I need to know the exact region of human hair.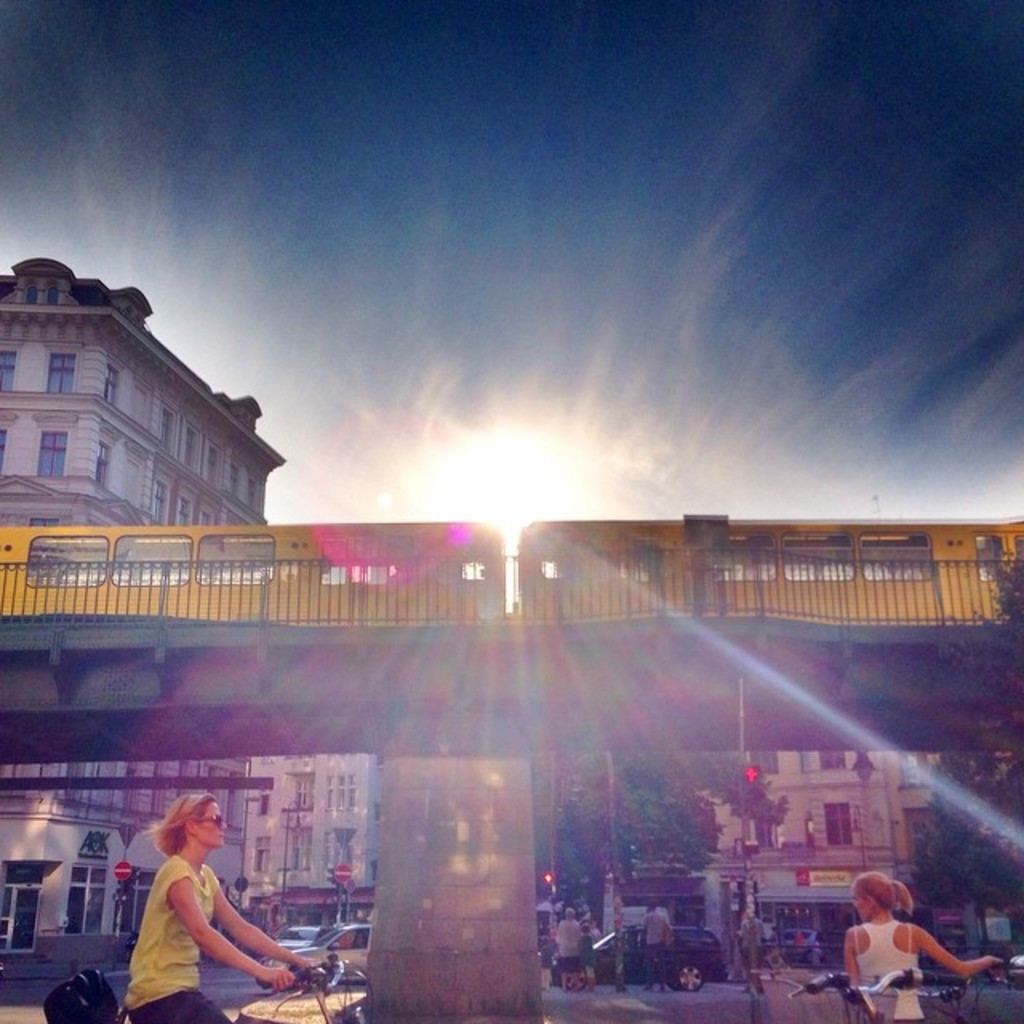
Region: 563, 904, 574, 912.
